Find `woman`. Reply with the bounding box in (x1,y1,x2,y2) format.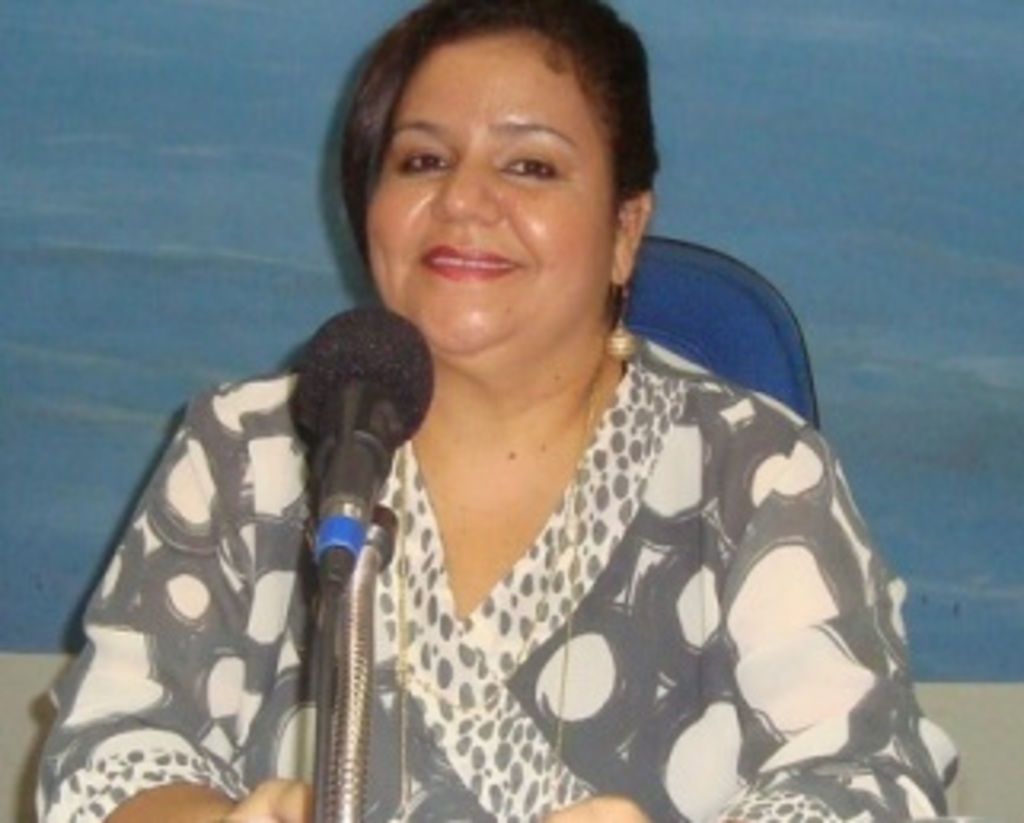
(179,10,871,822).
